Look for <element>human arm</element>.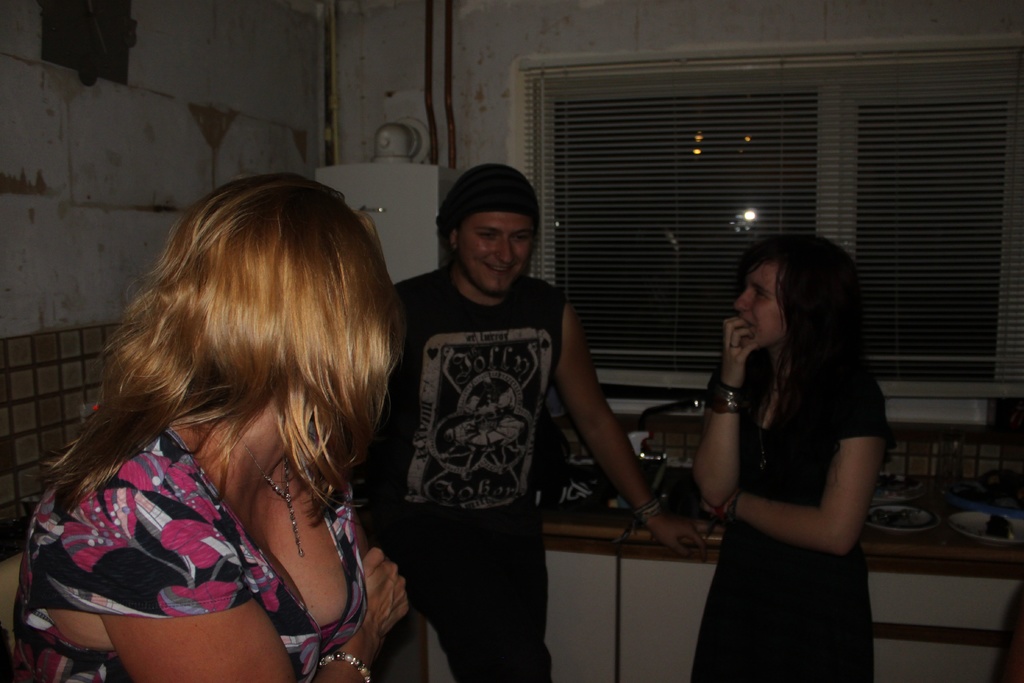
Found: [691,317,757,508].
